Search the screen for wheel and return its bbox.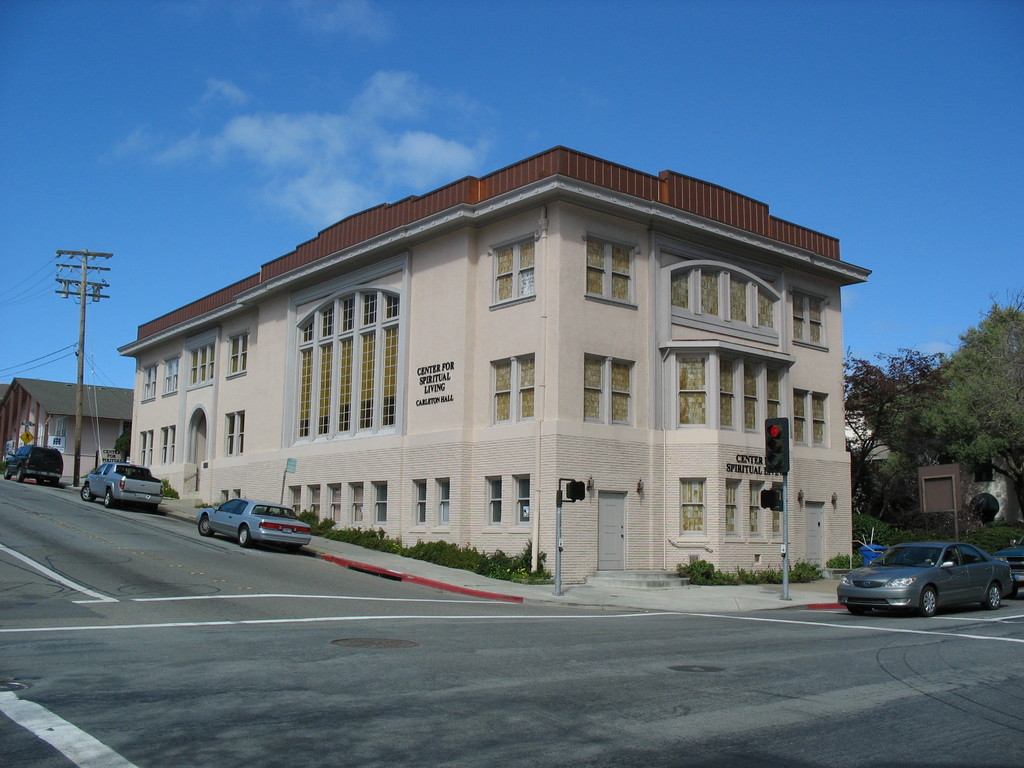
Found: box(79, 481, 97, 500).
